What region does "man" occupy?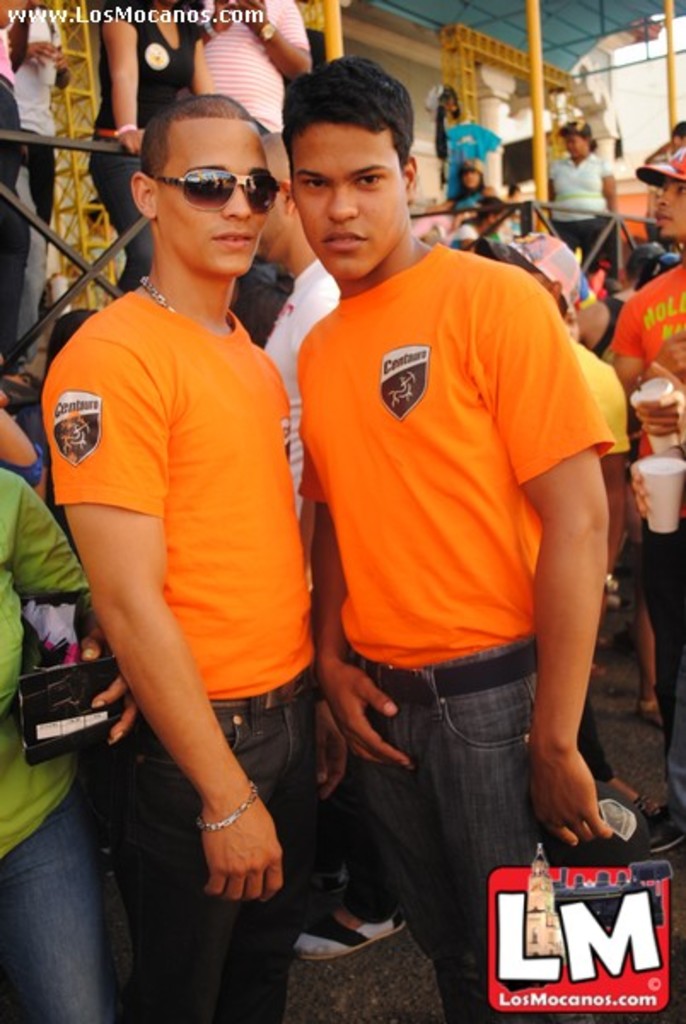
596,125,684,667.
